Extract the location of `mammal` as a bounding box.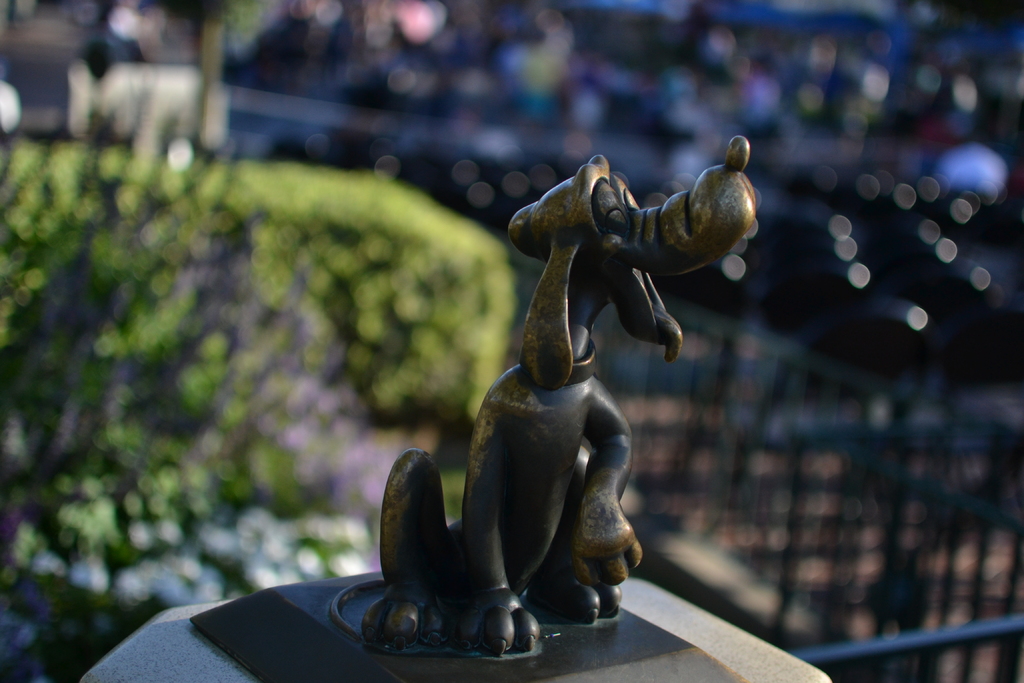
(left=328, top=133, right=755, bottom=651).
